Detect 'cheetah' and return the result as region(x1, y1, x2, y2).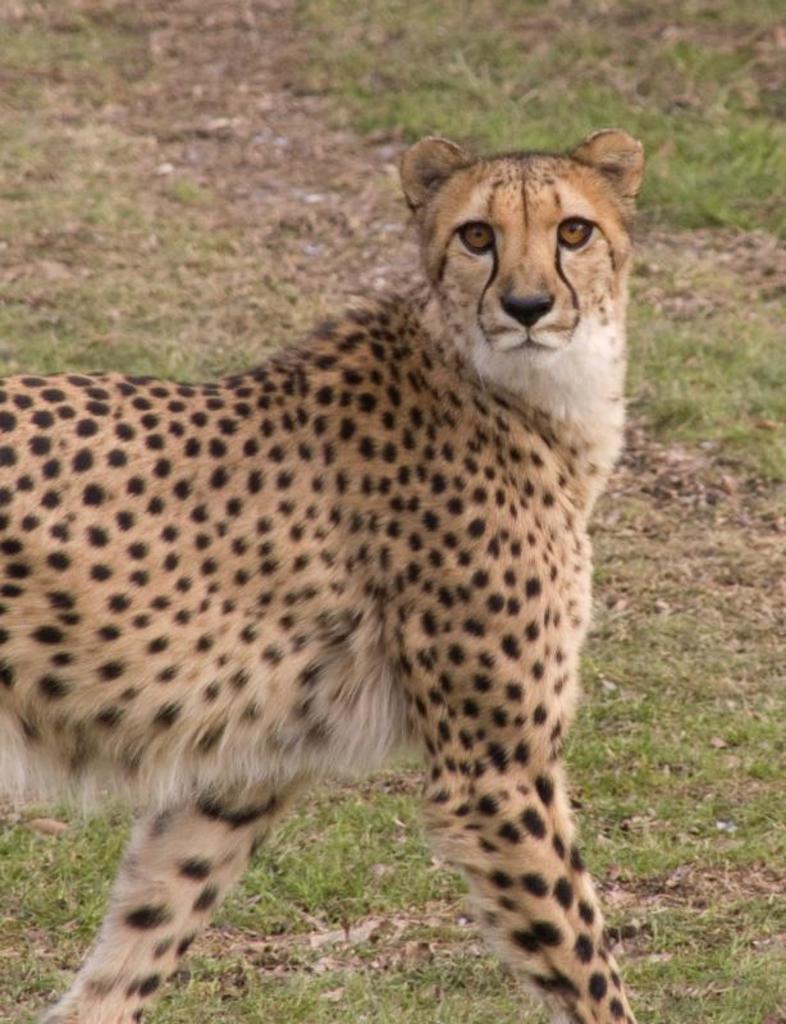
region(0, 124, 641, 1023).
